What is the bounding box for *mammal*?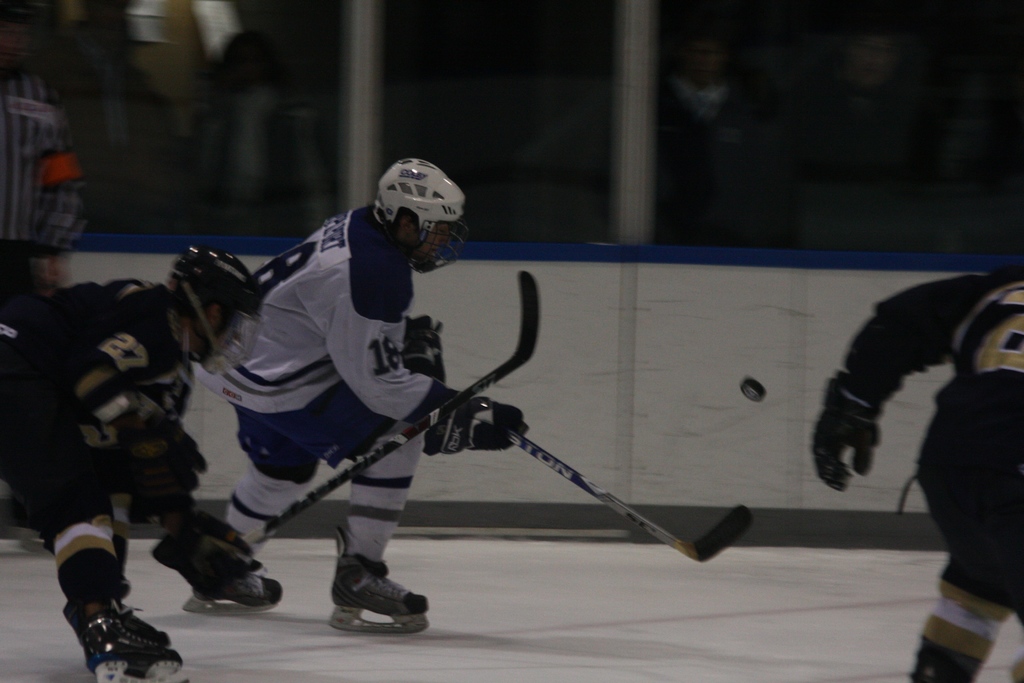
region(808, 274, 1023, 682).
